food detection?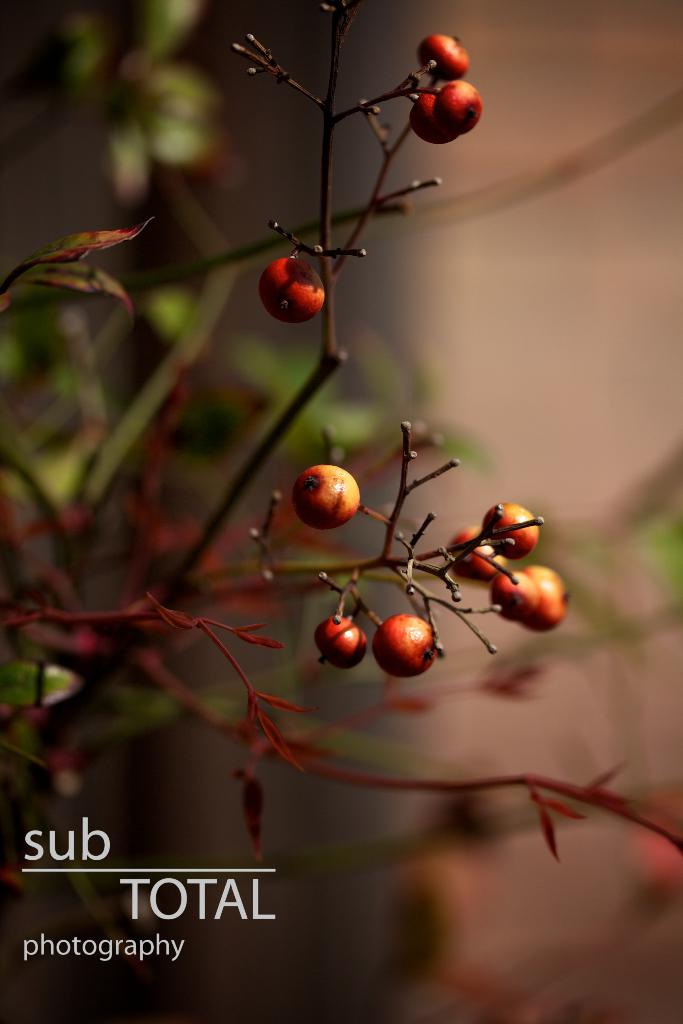
300:461:363:524
